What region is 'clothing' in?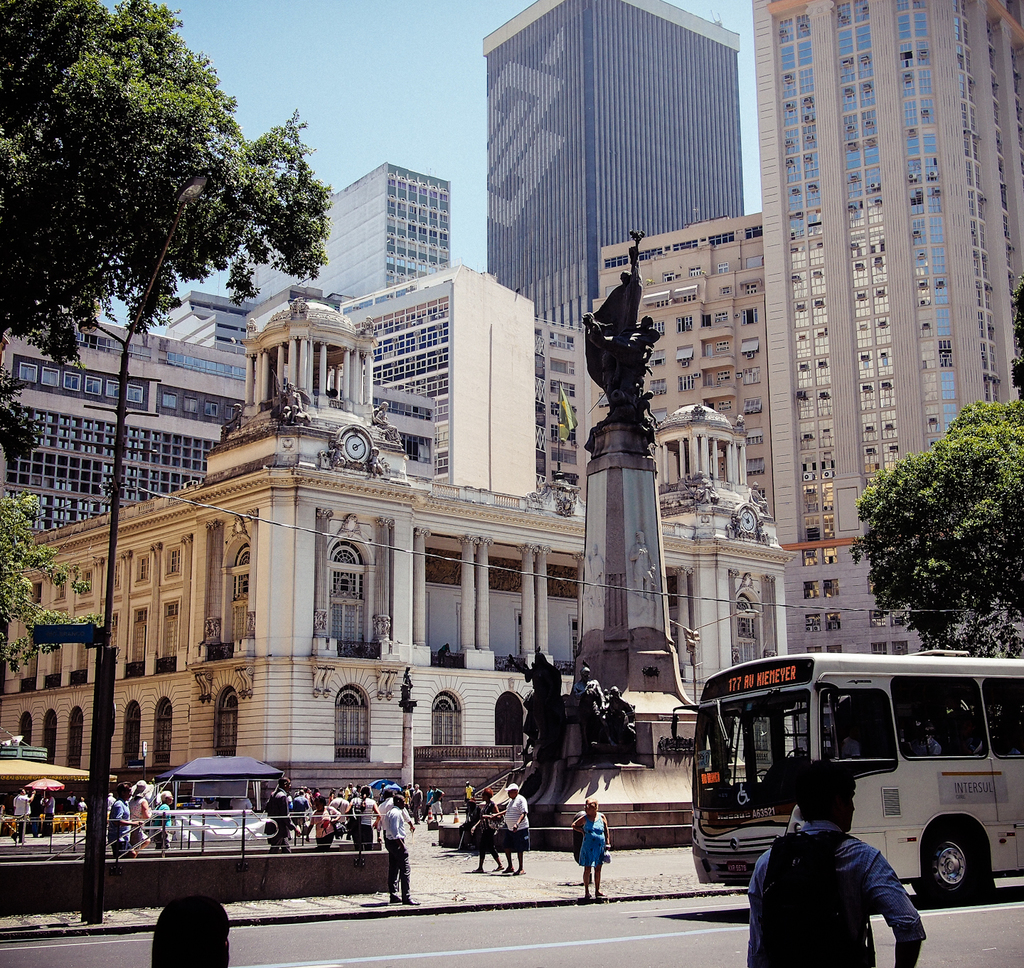
[465,786,474,799].
